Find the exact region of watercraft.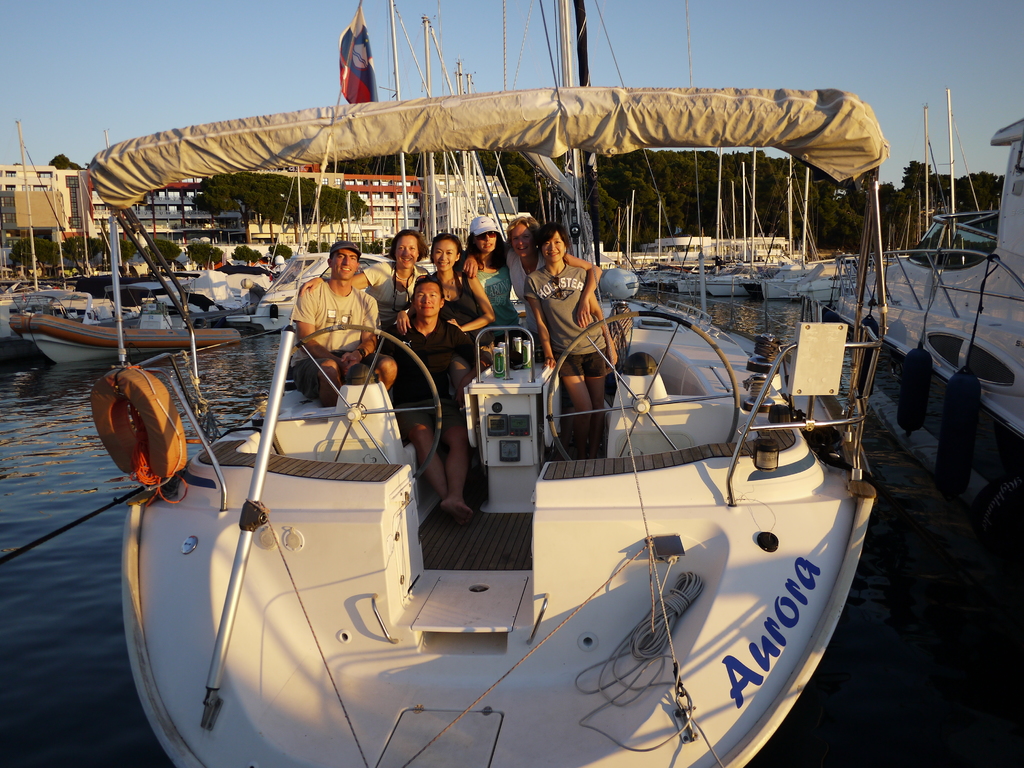
Exact region: bbox=[140, 249, 287, 326].
